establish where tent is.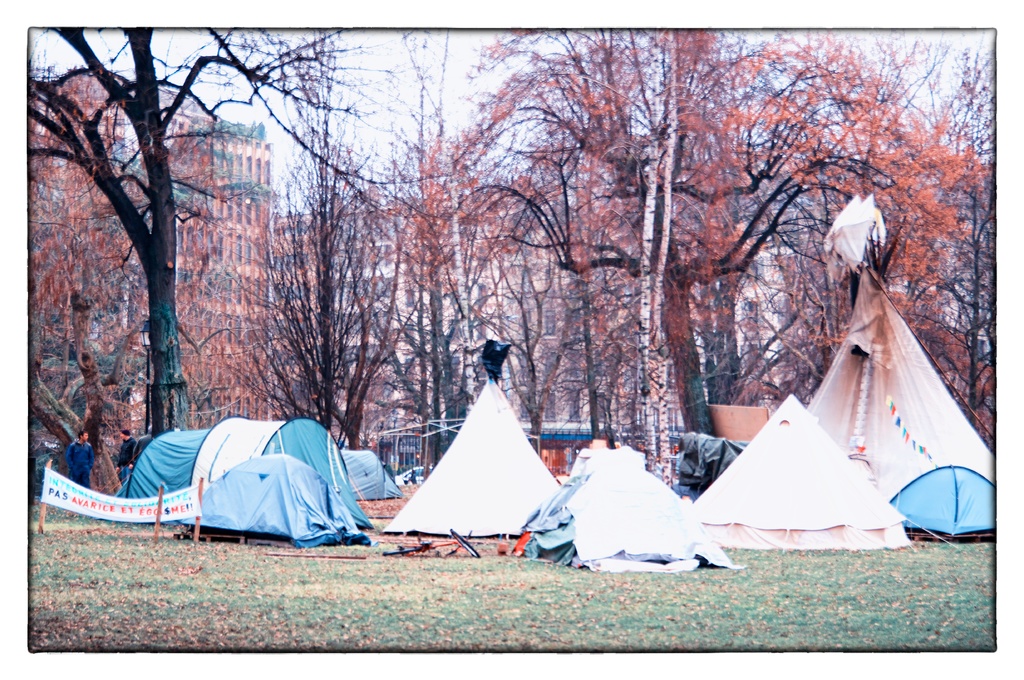
Established at 372 338 564 530.
